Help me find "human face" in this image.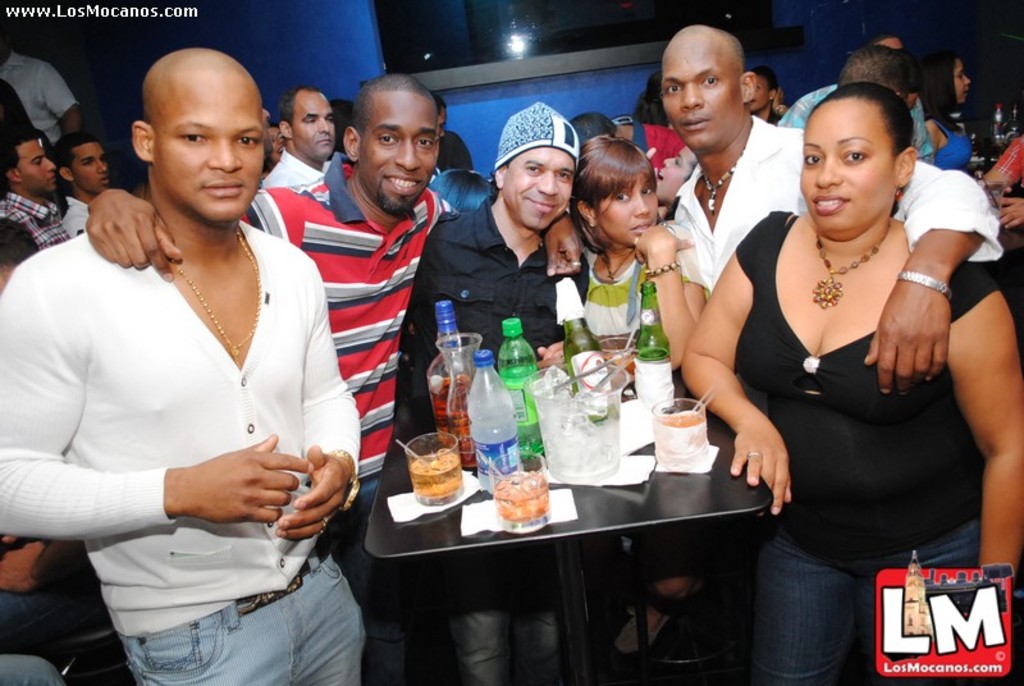
Found it: (left=358, top=93, right=440, bottom=214).
